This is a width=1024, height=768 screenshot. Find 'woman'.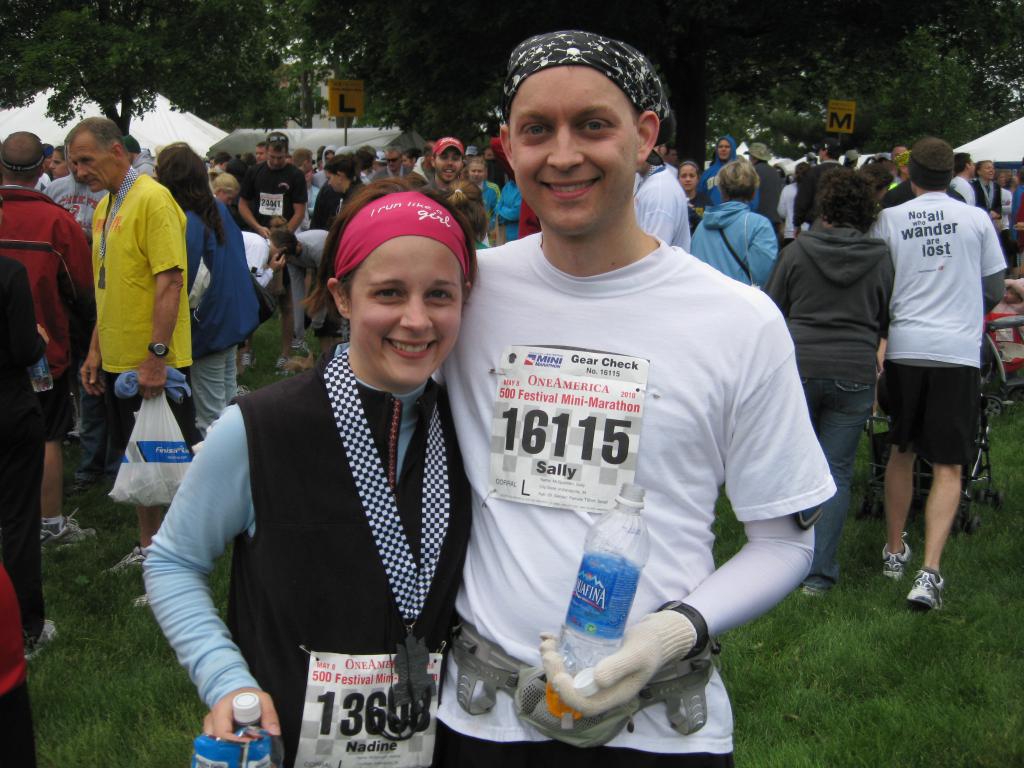
Bounding box: crop(464, 156, 501, 247).
